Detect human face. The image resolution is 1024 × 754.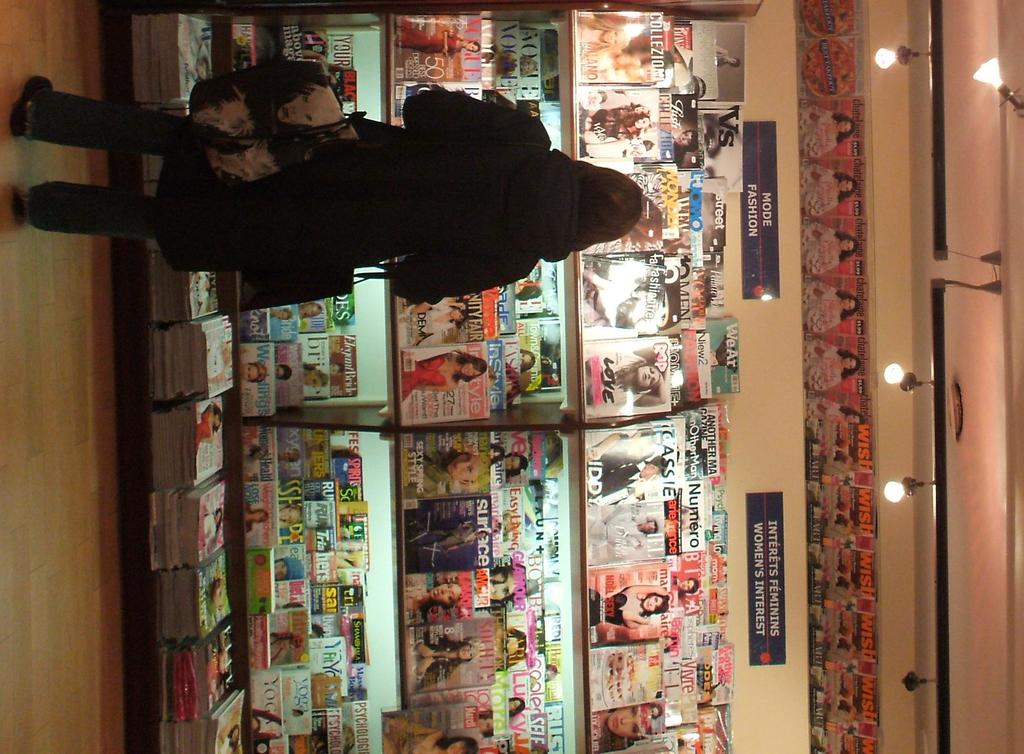
433 584 461 596.
